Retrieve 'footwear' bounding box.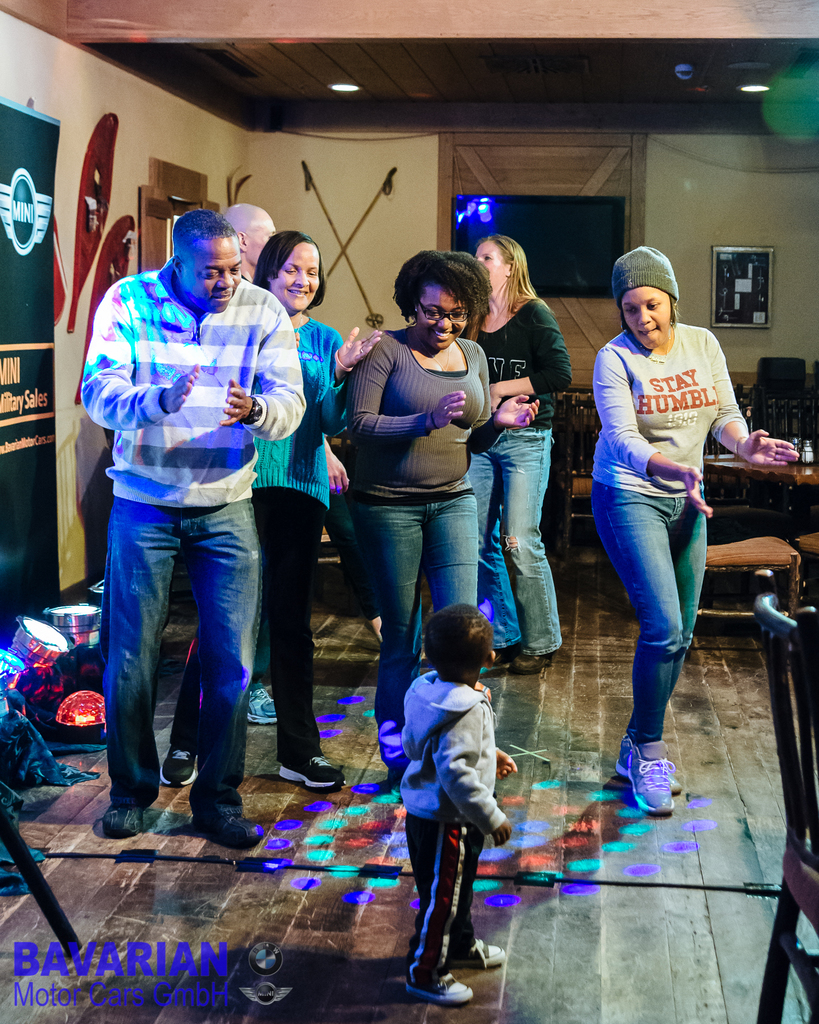
Bounding box: (392,972,465,998).
